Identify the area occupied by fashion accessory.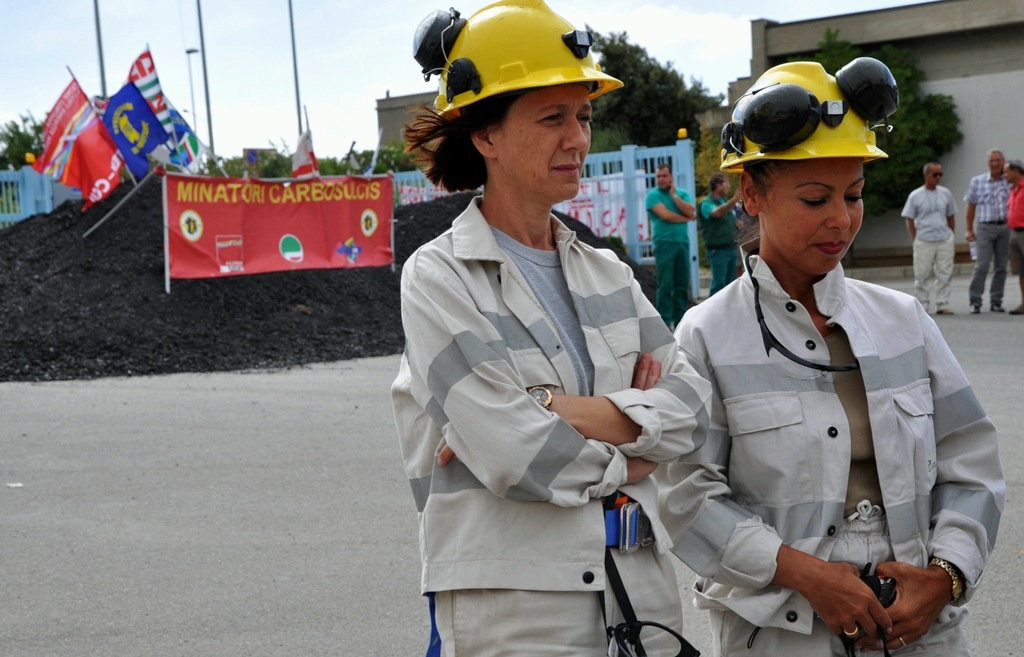
Area: l=521, t=383, r=555, b=407.
